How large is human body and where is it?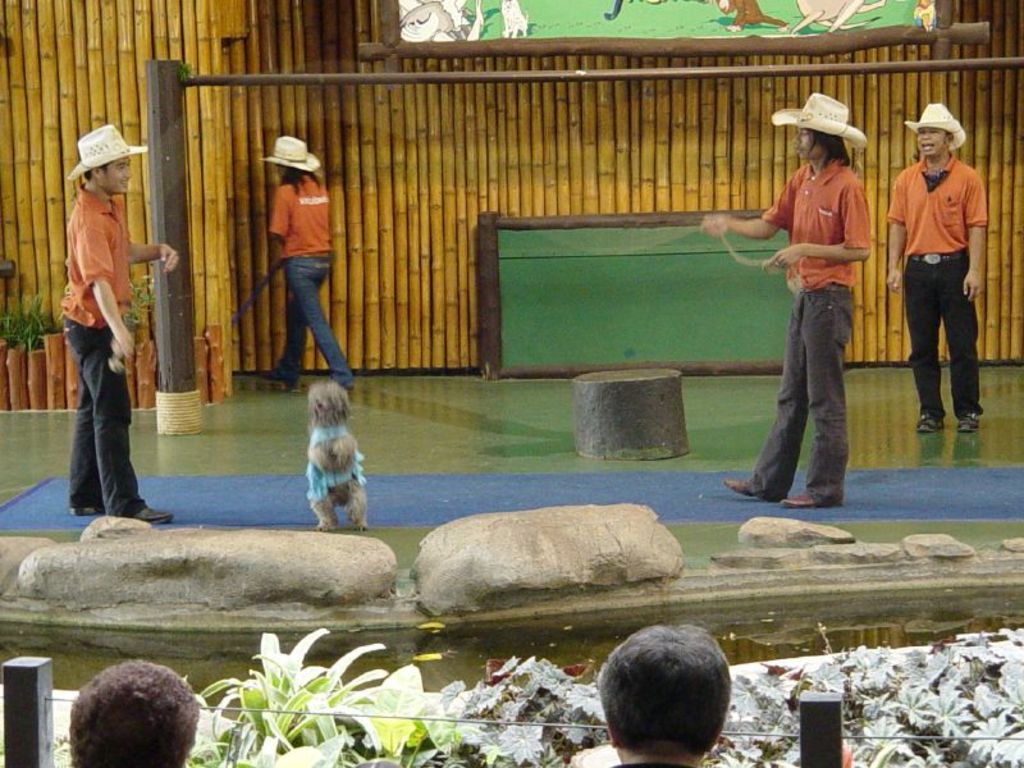
Bounding box: <region>726, 92, 892, 516</region>.
